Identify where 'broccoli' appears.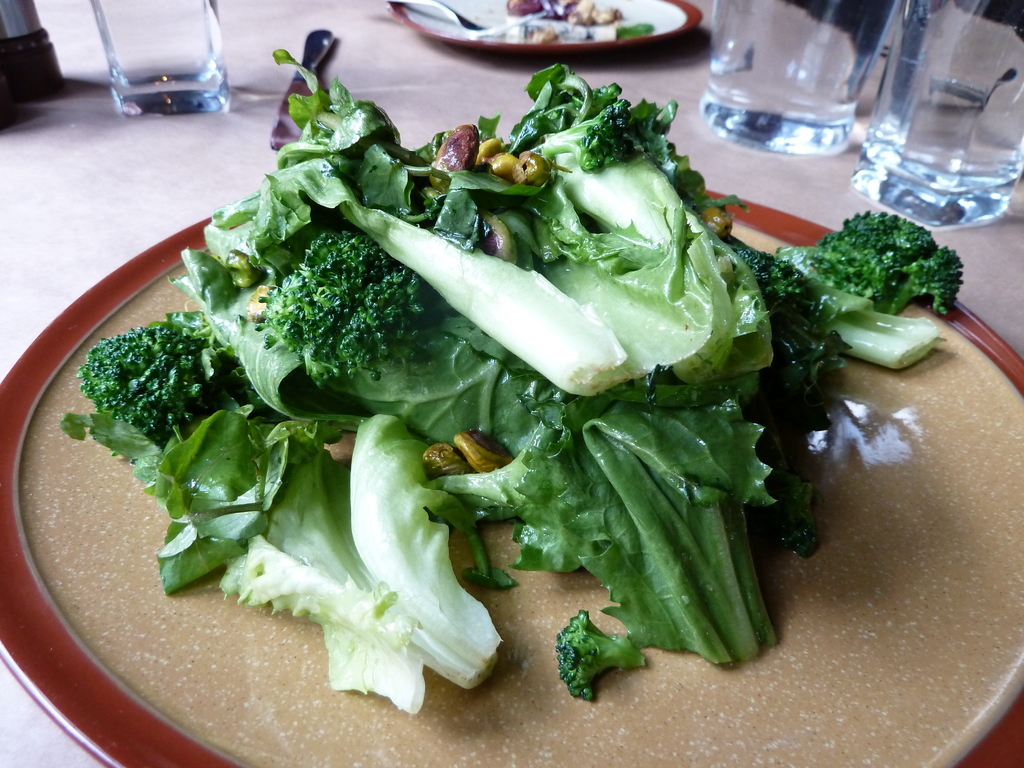
Appears at 75,321,211,444.
